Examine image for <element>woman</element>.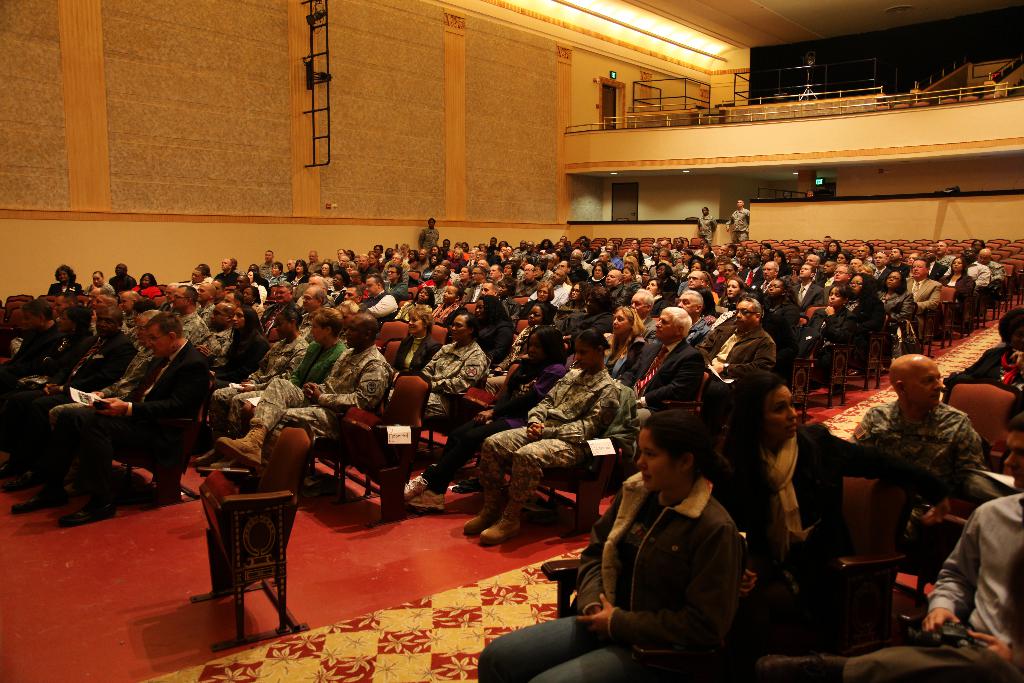
Examination result: {"left": 620, "top": 254, "right": 643, "bottom": 286}.
